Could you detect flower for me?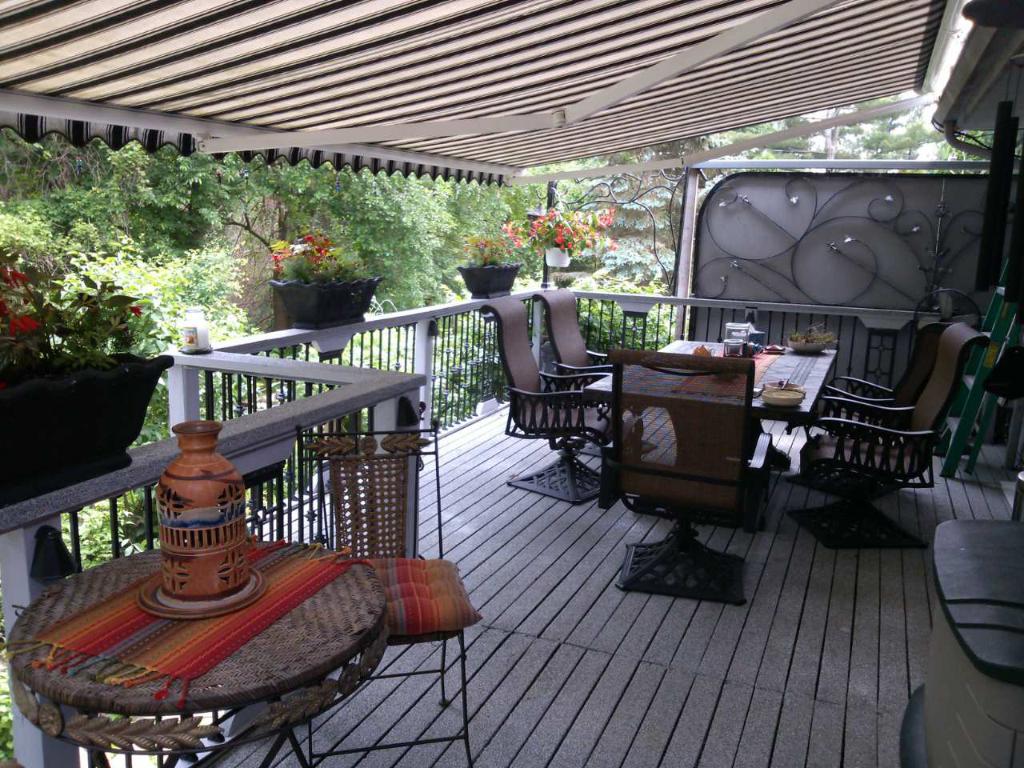
Detection result: (9,315,41,338).
